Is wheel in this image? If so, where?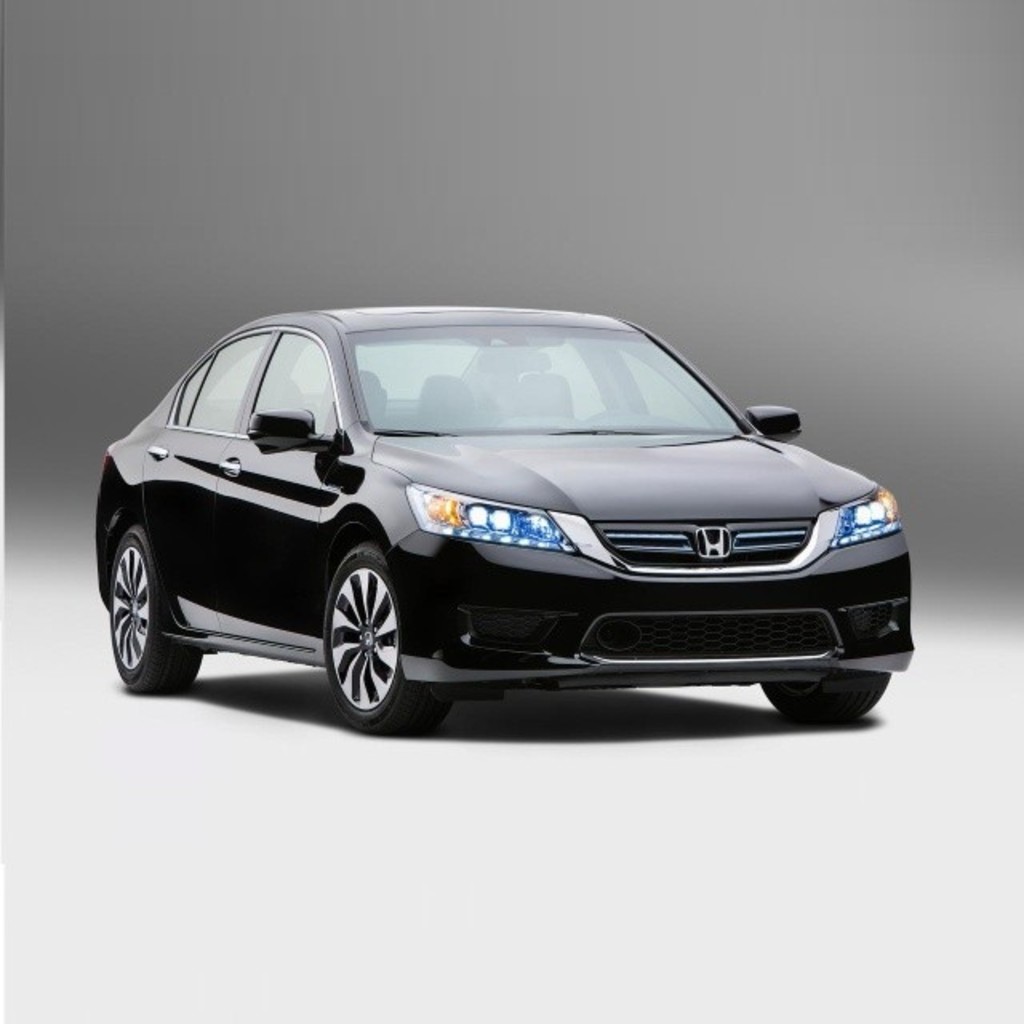
Yes, at 112/528/194/694.
